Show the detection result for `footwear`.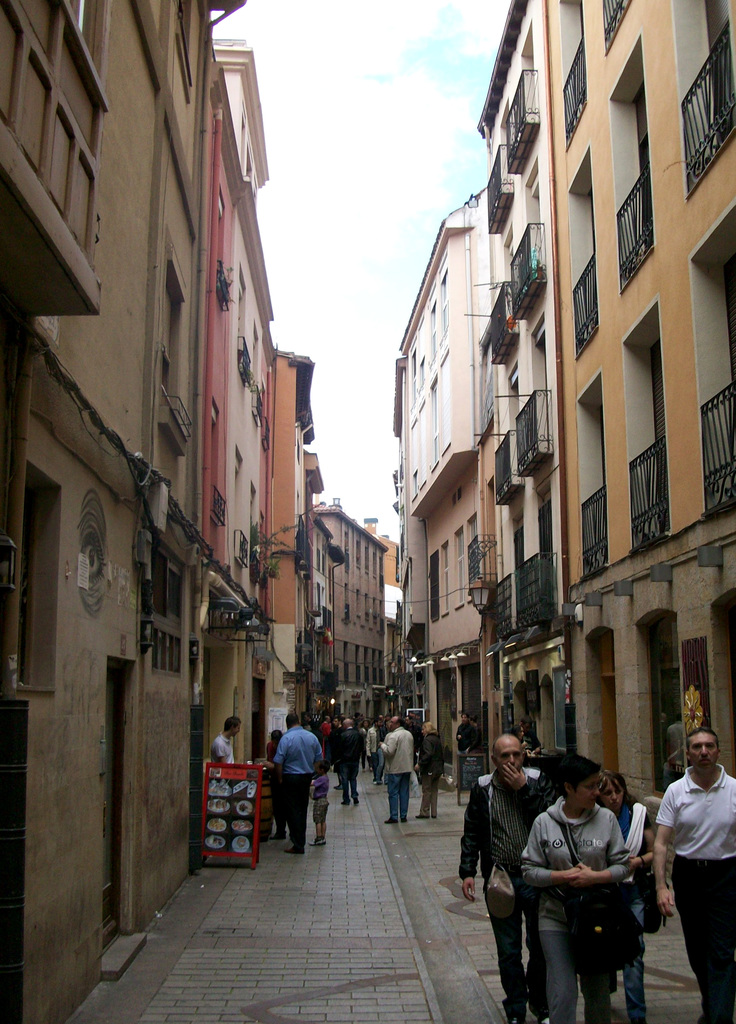
x1=308 y1=836 x2=329 y2=846.
